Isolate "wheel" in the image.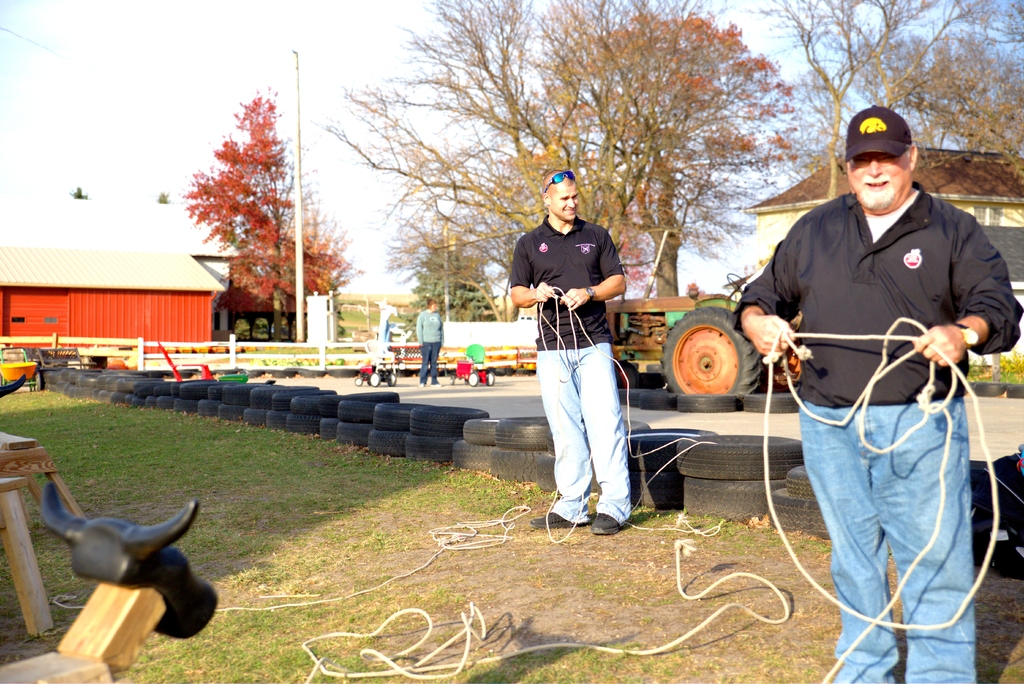
Isolated region: <region>241, 368, 261, 377</region>.
